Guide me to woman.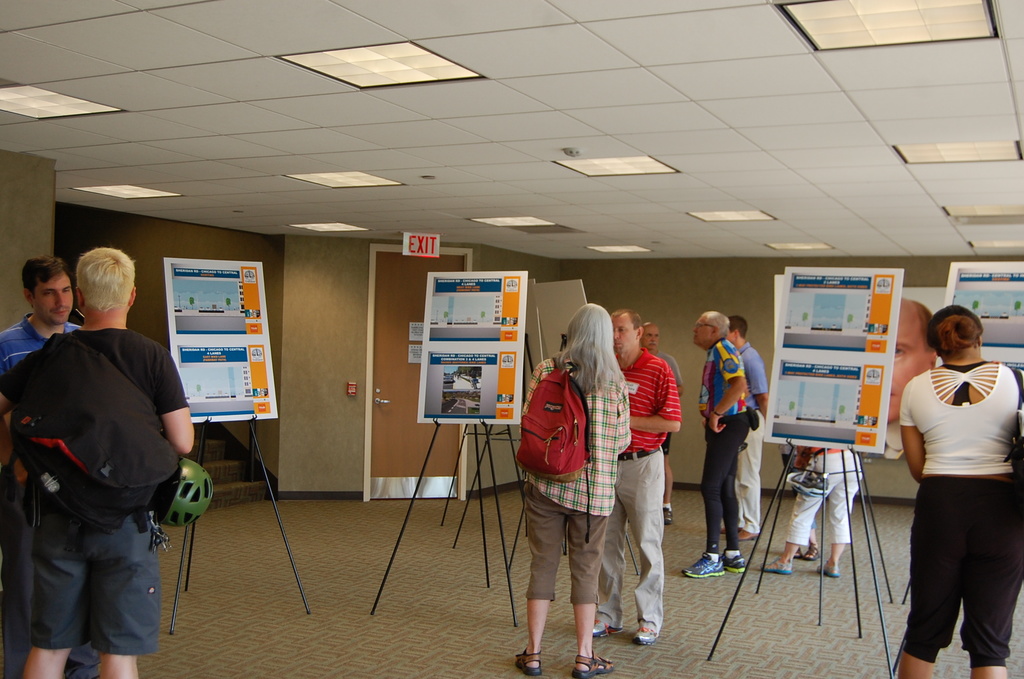
Guidance: region(764, 447, 867, 577).
